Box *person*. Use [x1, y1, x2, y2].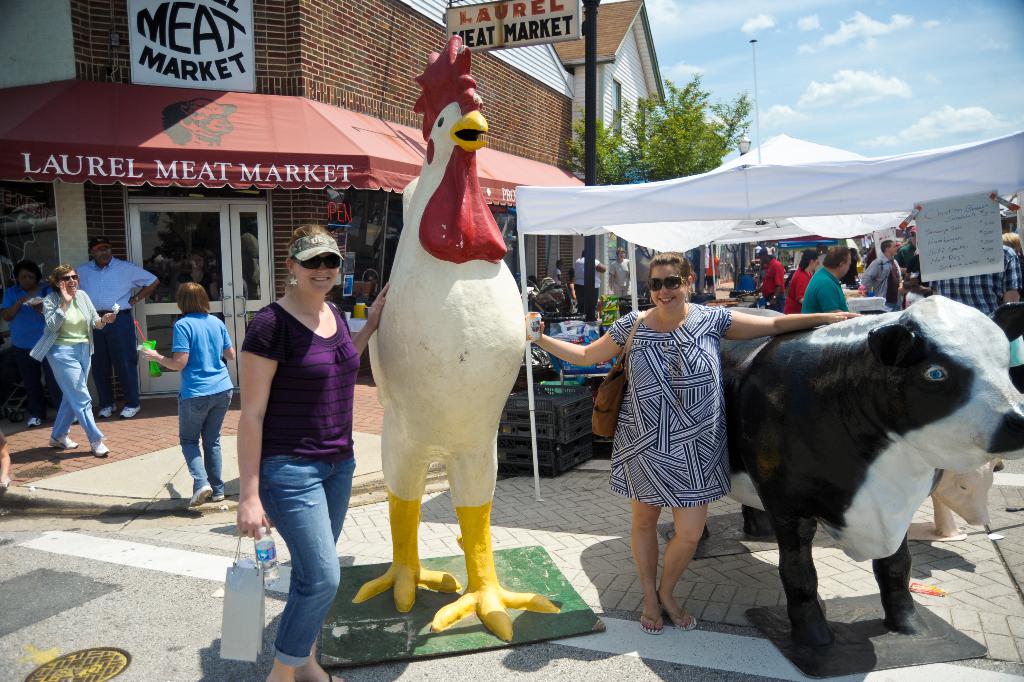
[576, 251, 605, 321].
